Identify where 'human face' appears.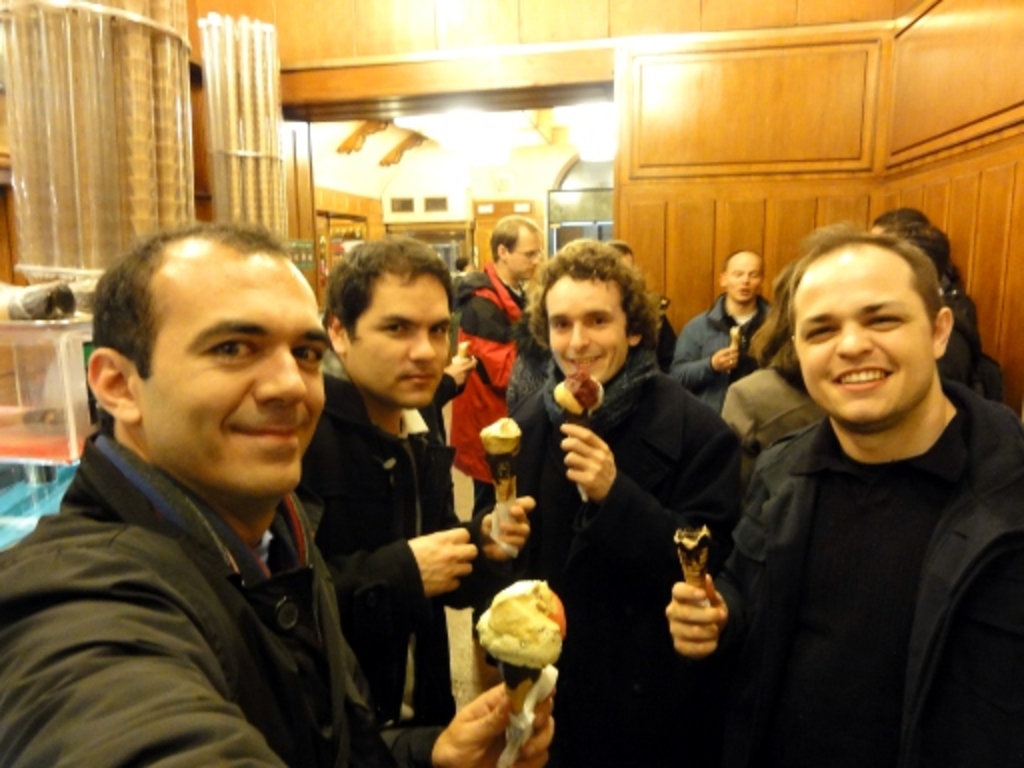
Appears at (x1=726, y1=254, x2=764, y2=302).
